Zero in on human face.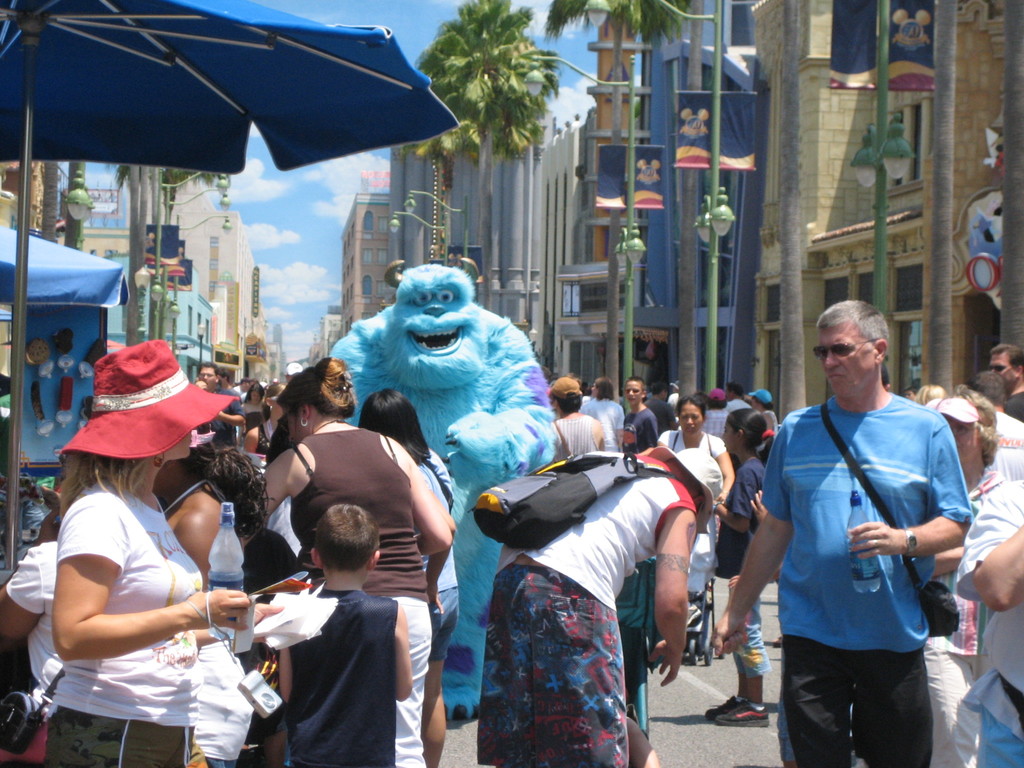
Zeroed in: locate(196, 367, 218, 388).
